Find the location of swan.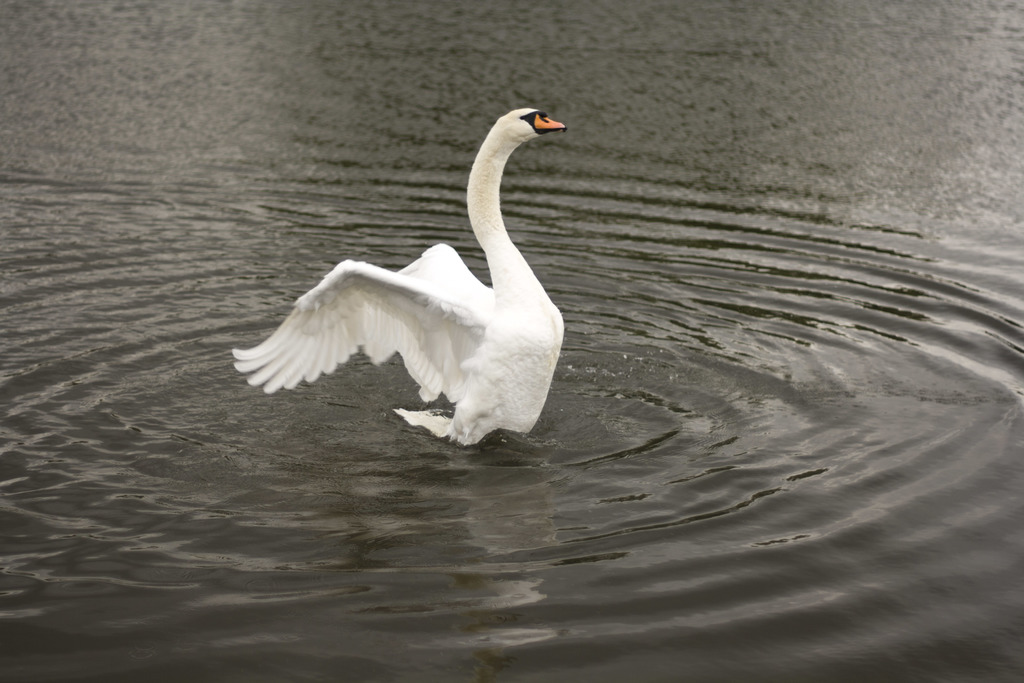
Location: left=228, top=103, right=597, bottom=442.
